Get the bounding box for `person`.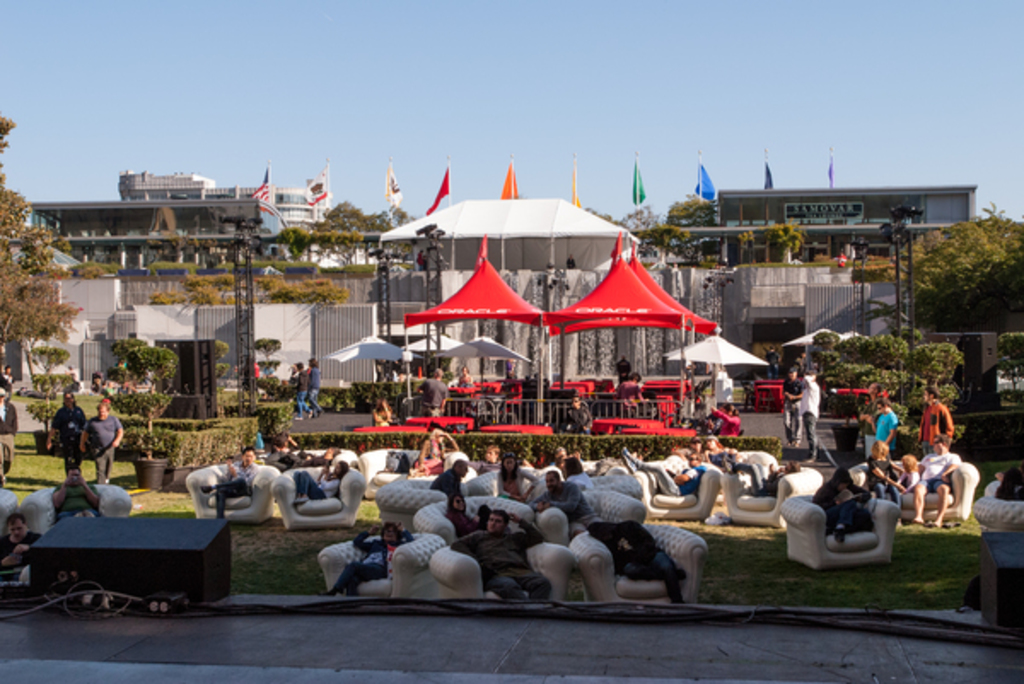
crop(297, 358, 309, 414).
